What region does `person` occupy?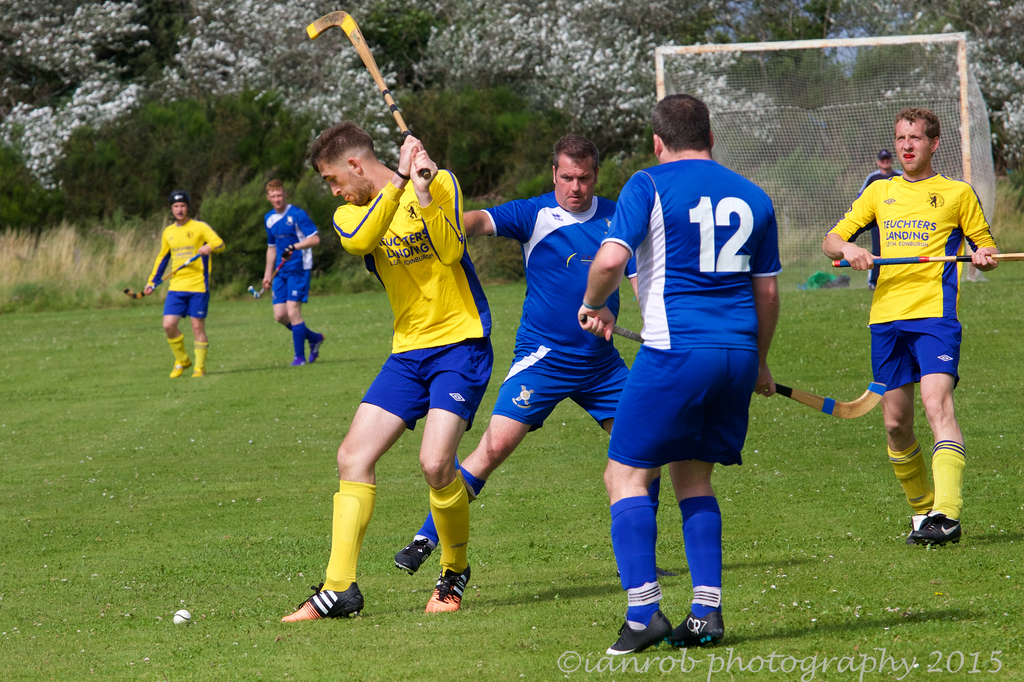
x1=573 y1=90 x2=780 y2=652.
